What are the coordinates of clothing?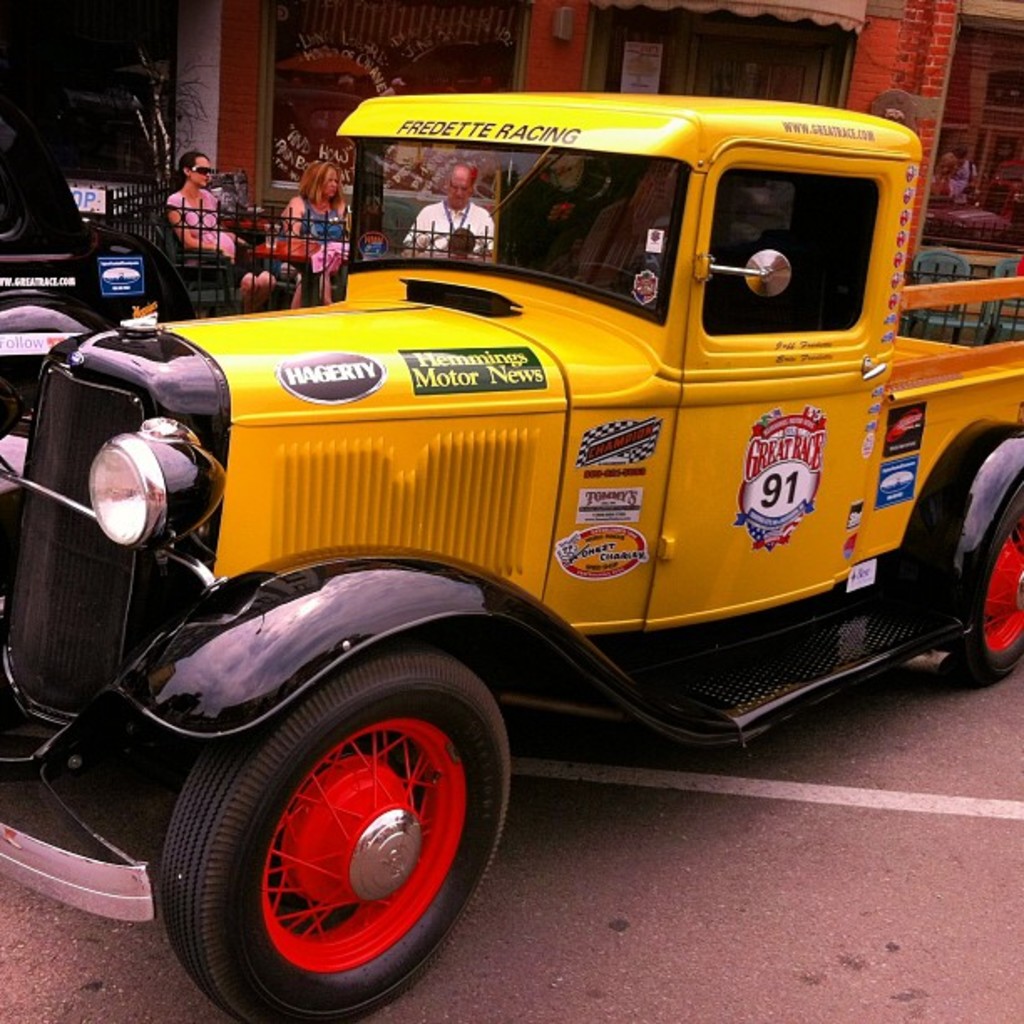
l=403, t=202, r=500, b=256.
